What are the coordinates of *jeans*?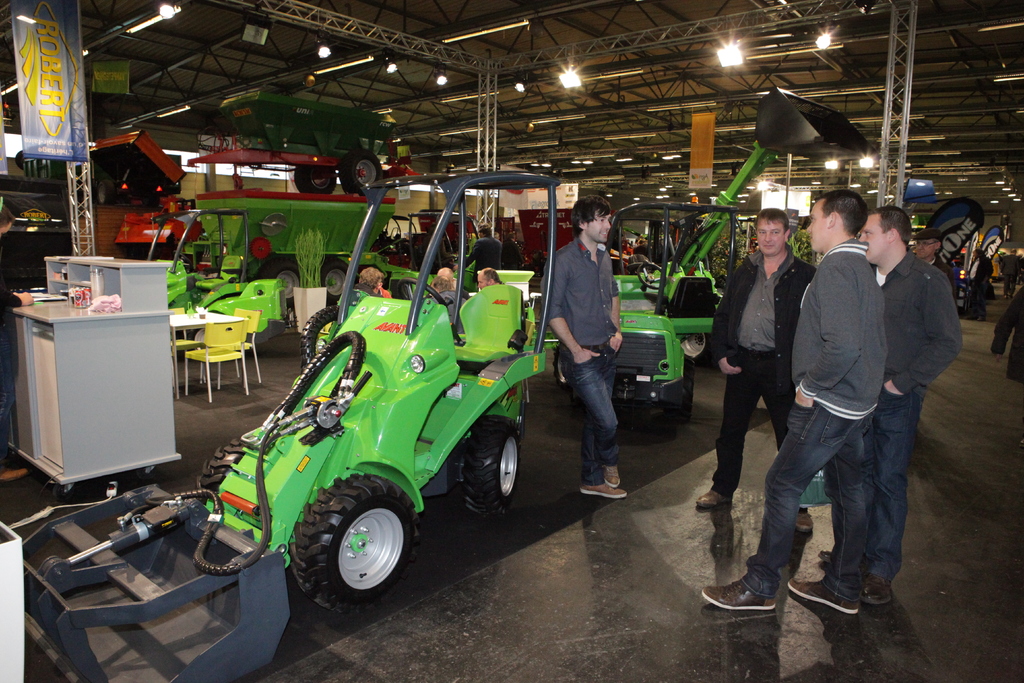
[728, 387, 912, 626].
